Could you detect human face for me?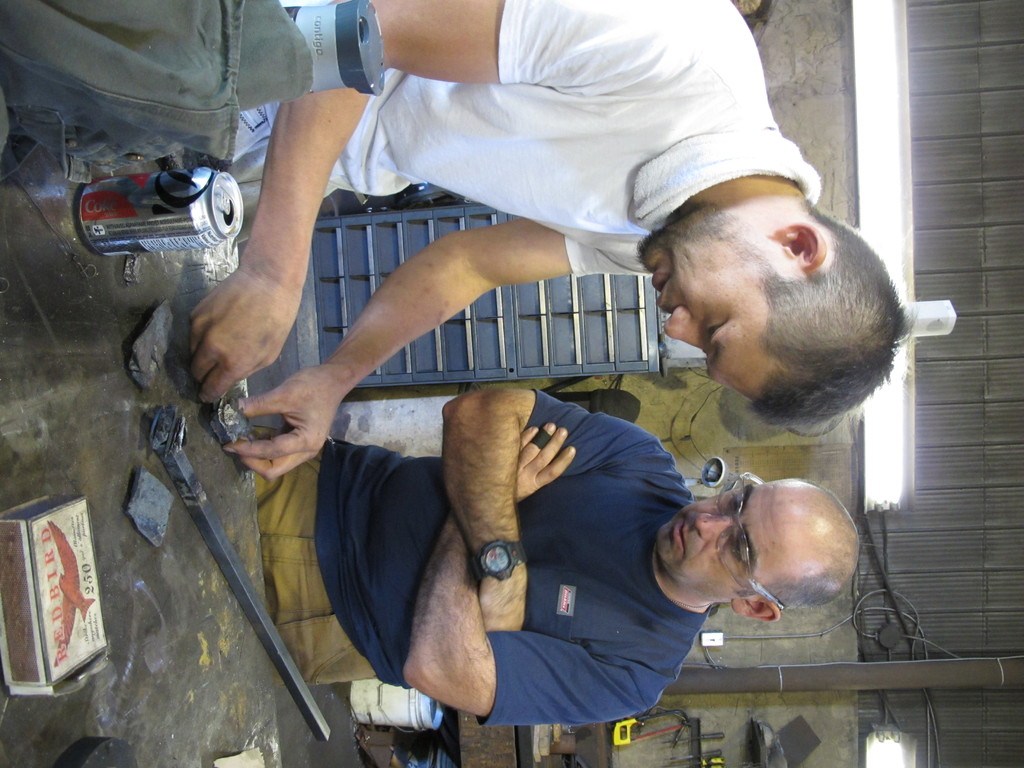
Detection result: <region>659, 481, 786, 599</region>.
